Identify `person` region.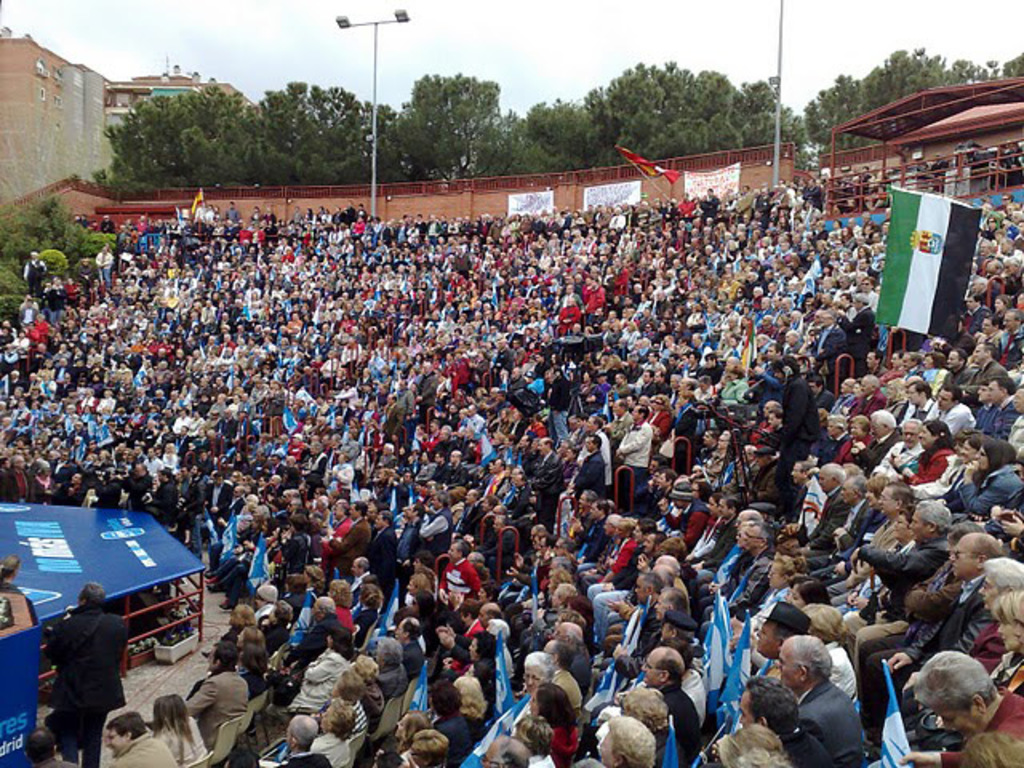
Region: [left=30, top=576, right=109, bottom=750].
